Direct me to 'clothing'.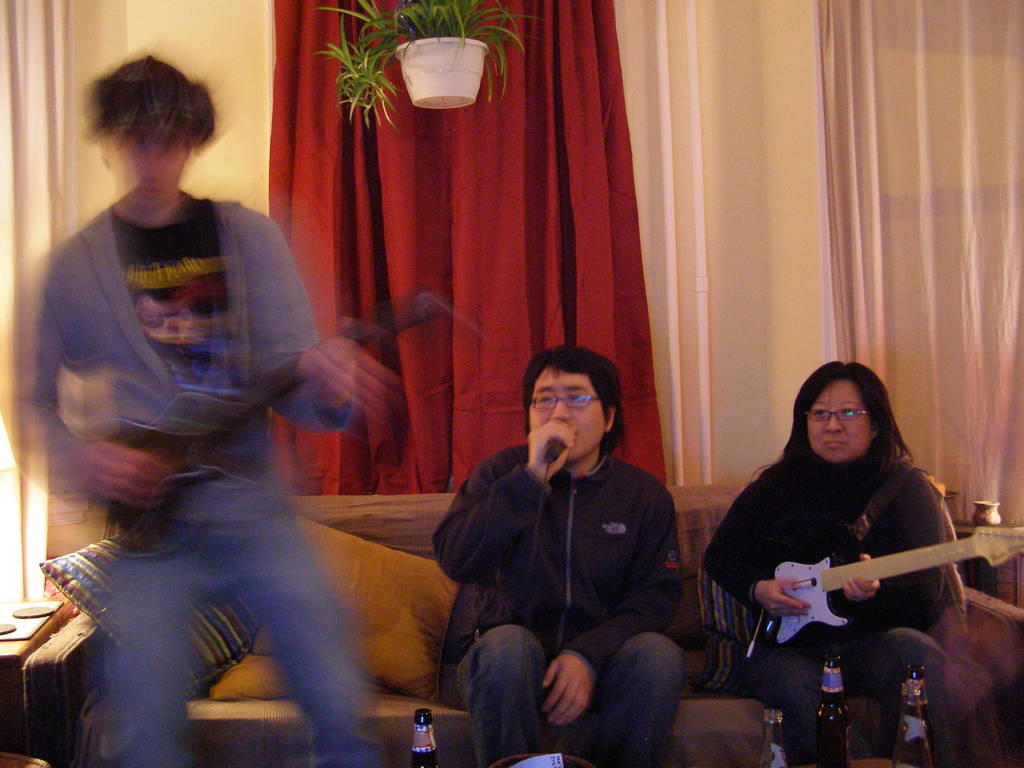
Direction: [732,404,960,733].
